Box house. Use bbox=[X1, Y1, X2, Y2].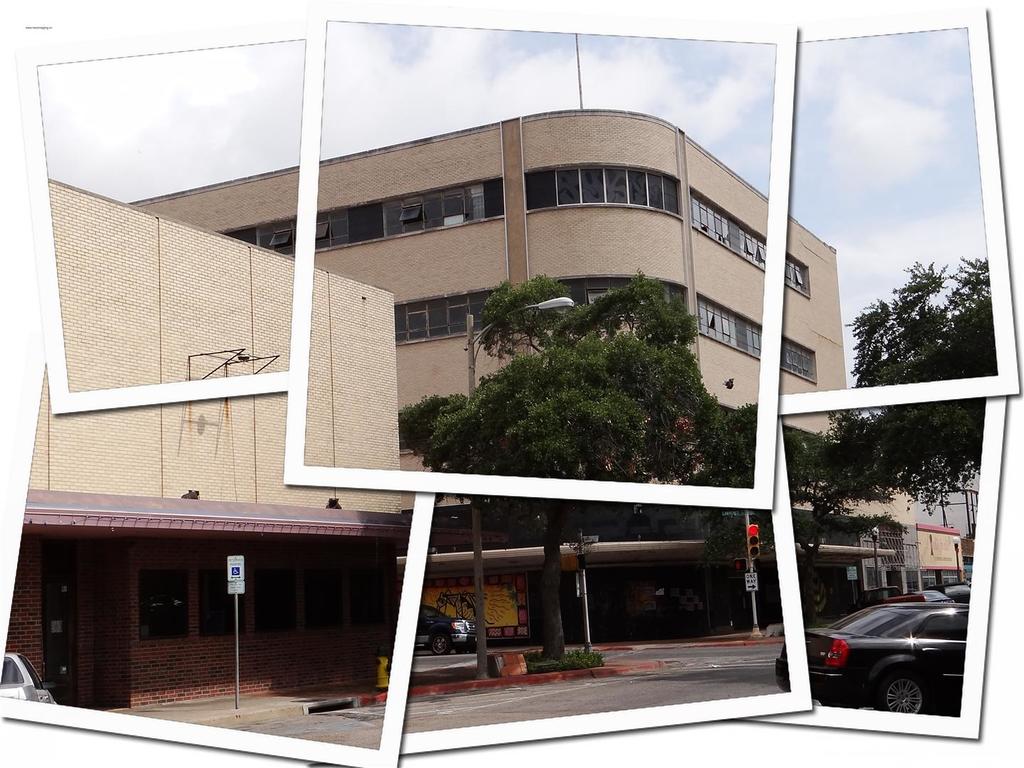
bbox=[895, 511, 966, 594].
